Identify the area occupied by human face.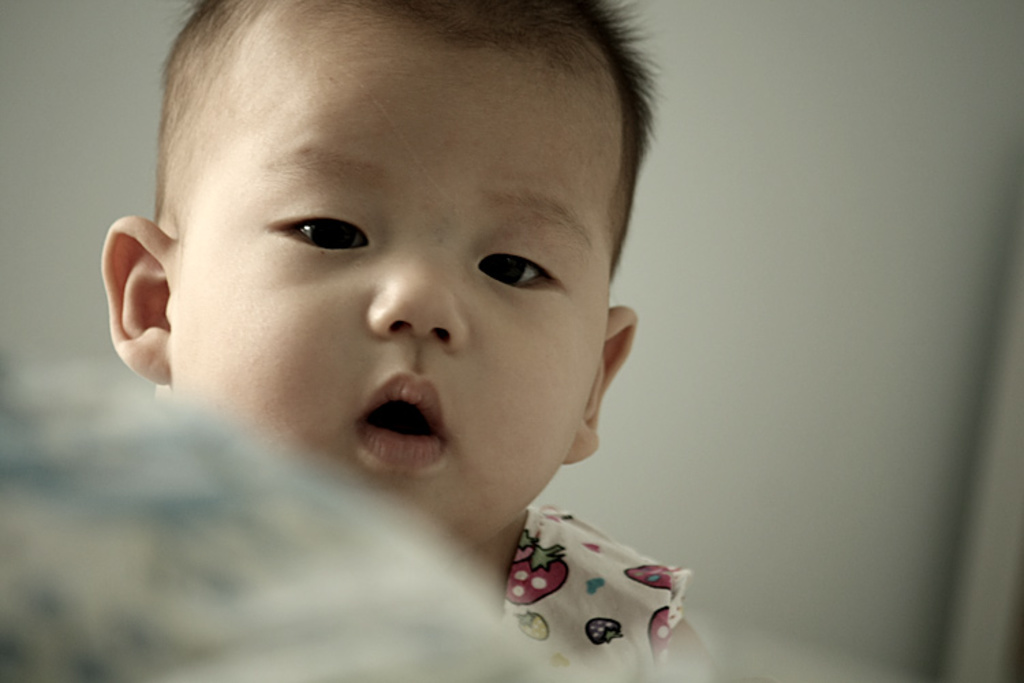
Area: detection(169, 36, 613, 550).
